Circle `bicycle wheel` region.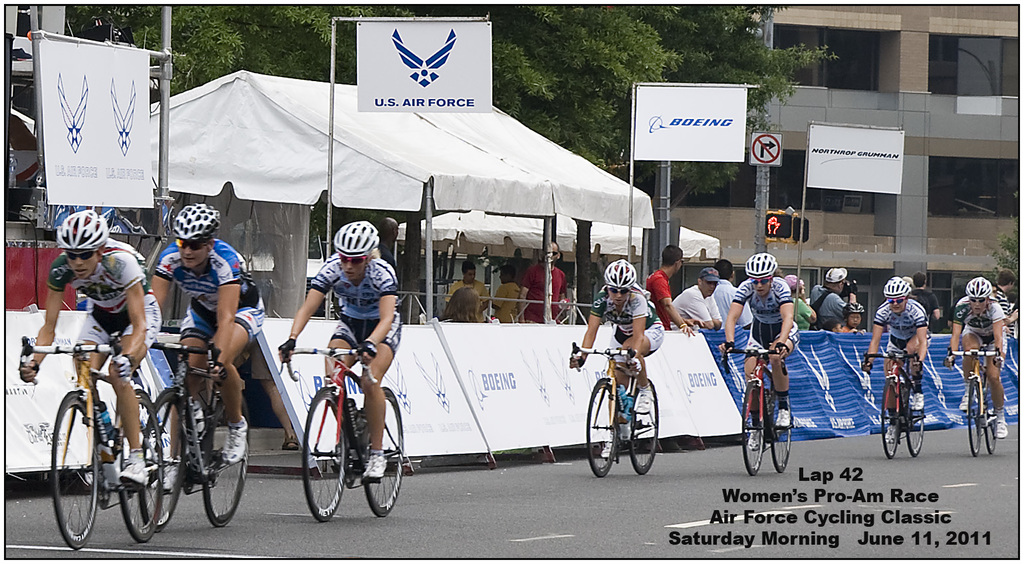
Region: BBox(584, 379, 621, 478).
